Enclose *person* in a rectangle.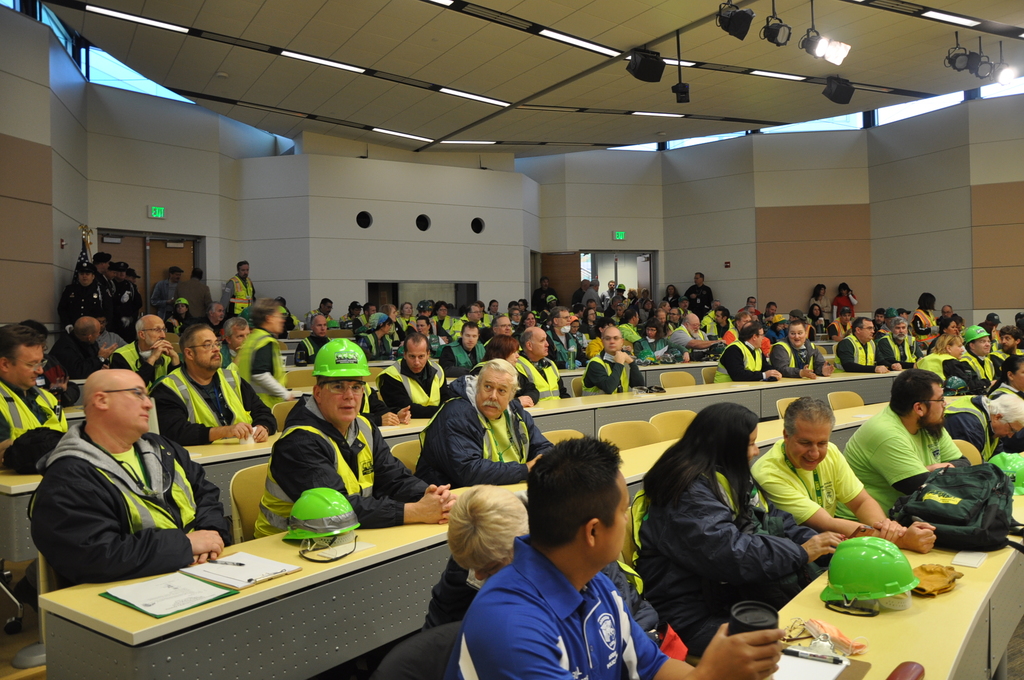
[714,305,726,334].
